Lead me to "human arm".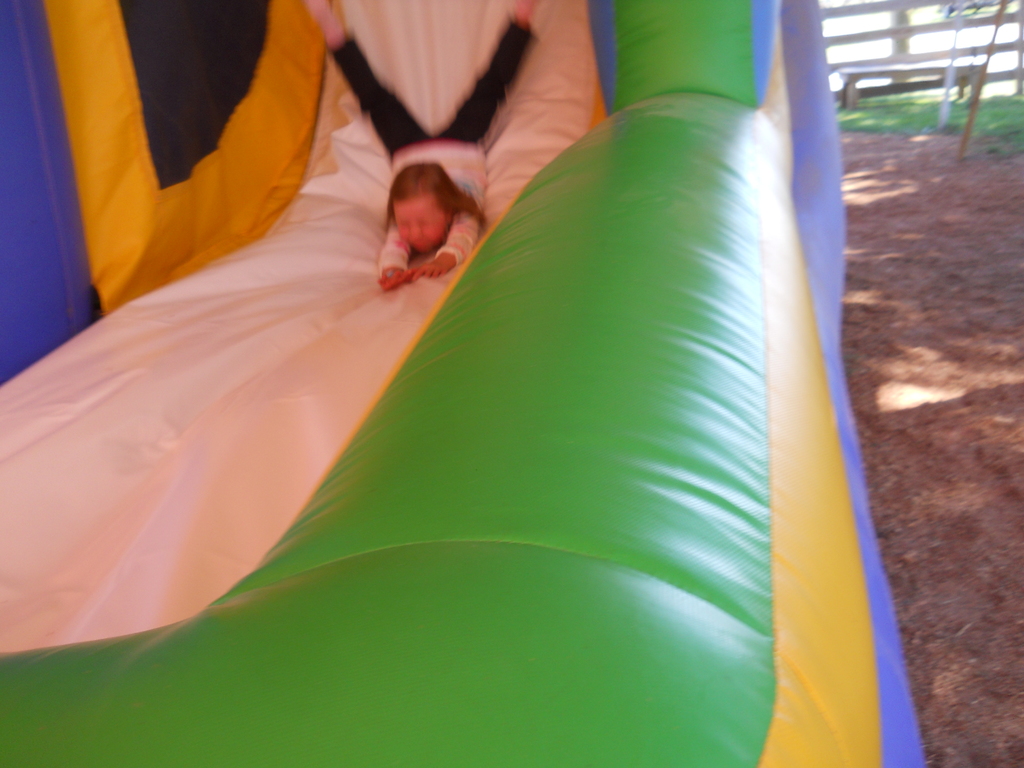
Lead to <box>409,252,456,274</box>.
